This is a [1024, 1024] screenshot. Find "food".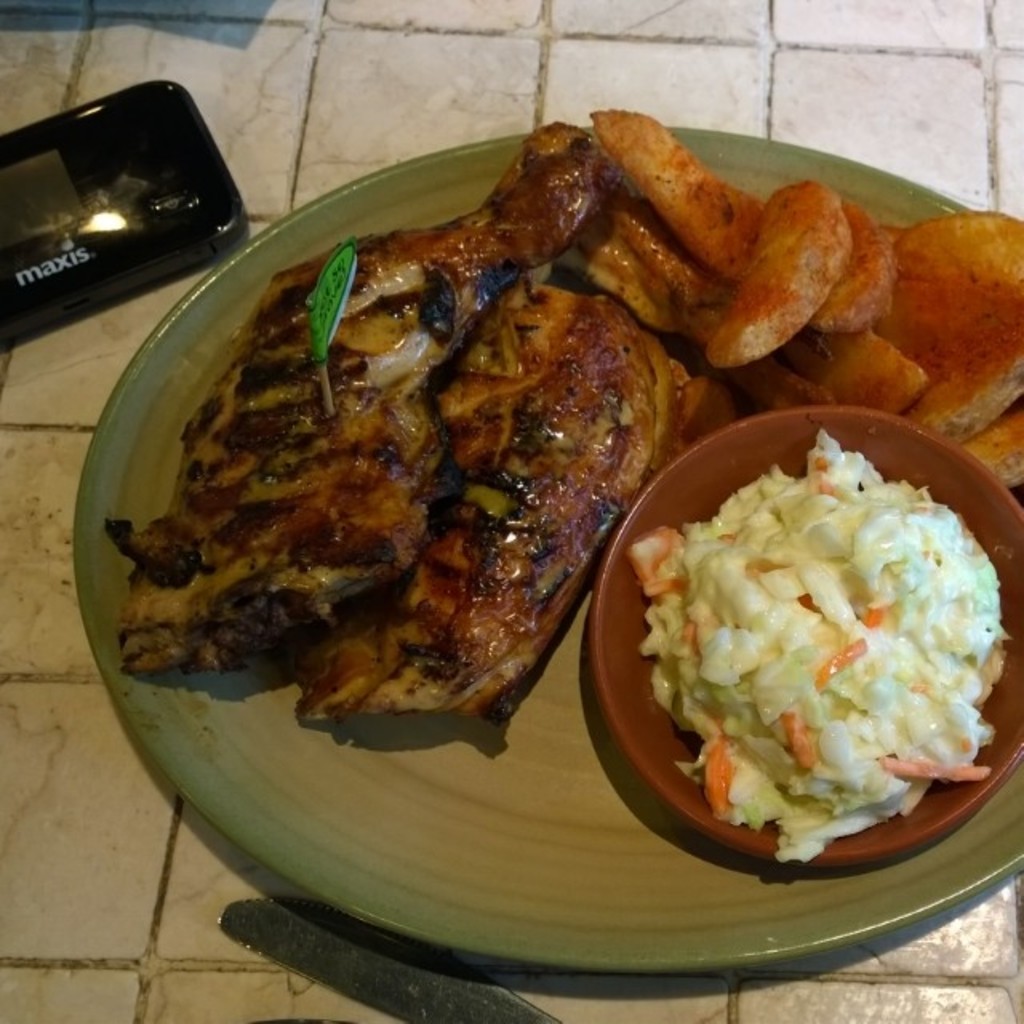
Bounding box: region(285, 266, 698, 731).
